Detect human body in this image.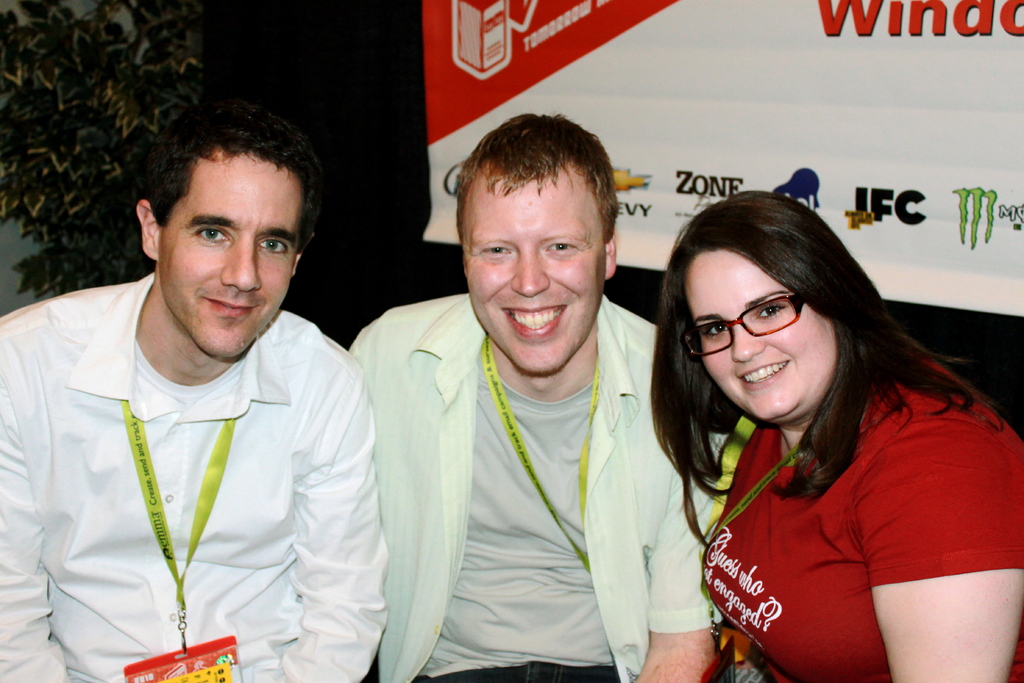
Detection: (left=344, top=289, right=733, bottom=682).
